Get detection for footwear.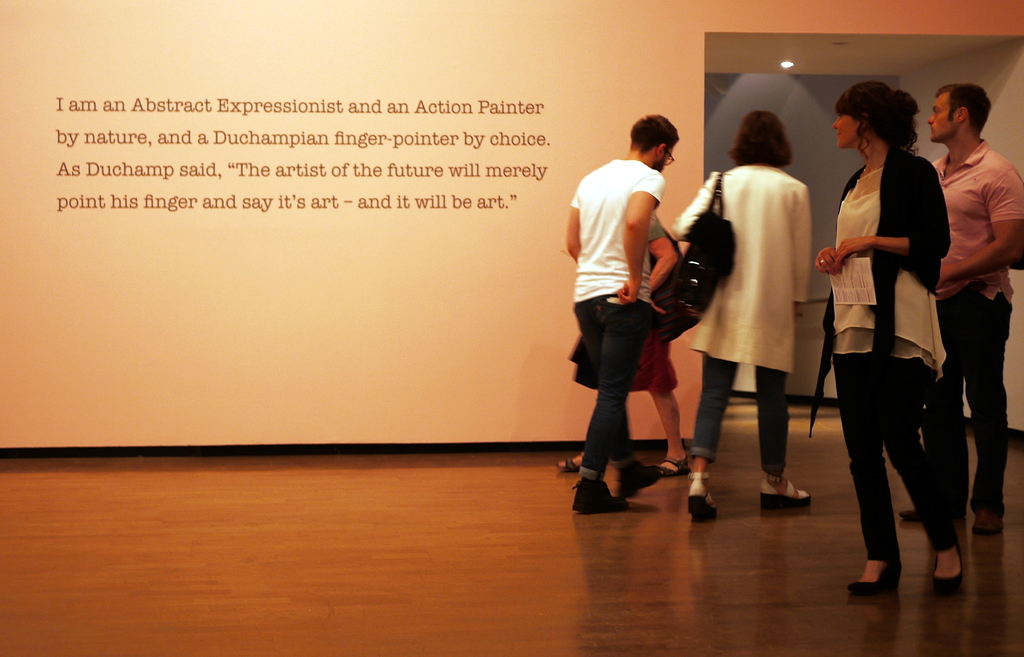
Detection: pyautogui.locateOnScreen(615, 461, 660, 499).
